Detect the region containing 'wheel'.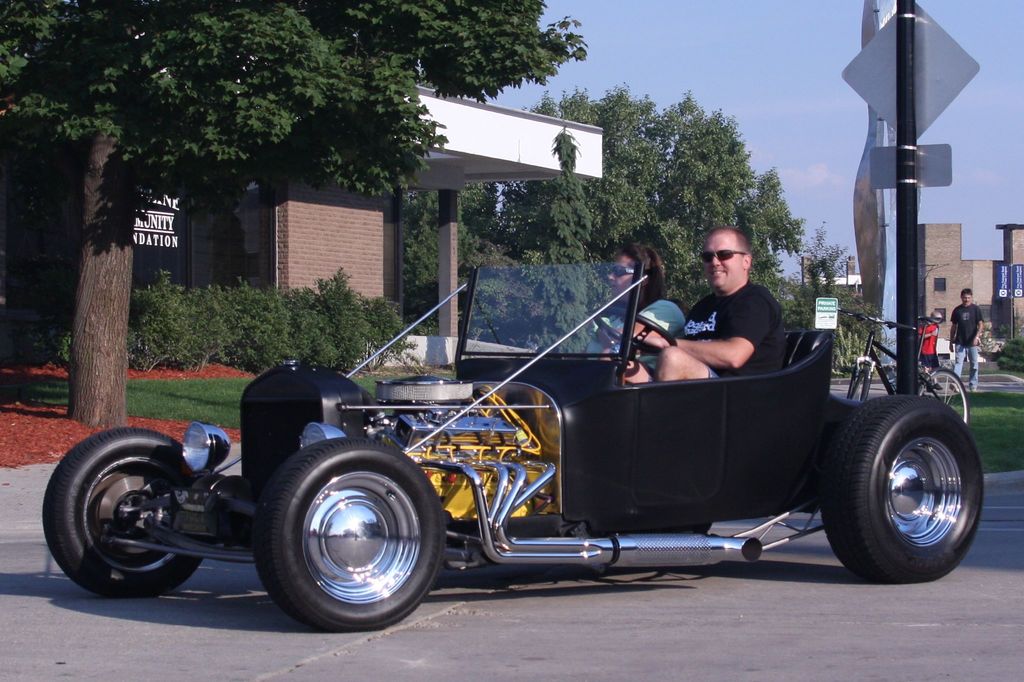
[left=918, top=366, right=968, bottom=427].
